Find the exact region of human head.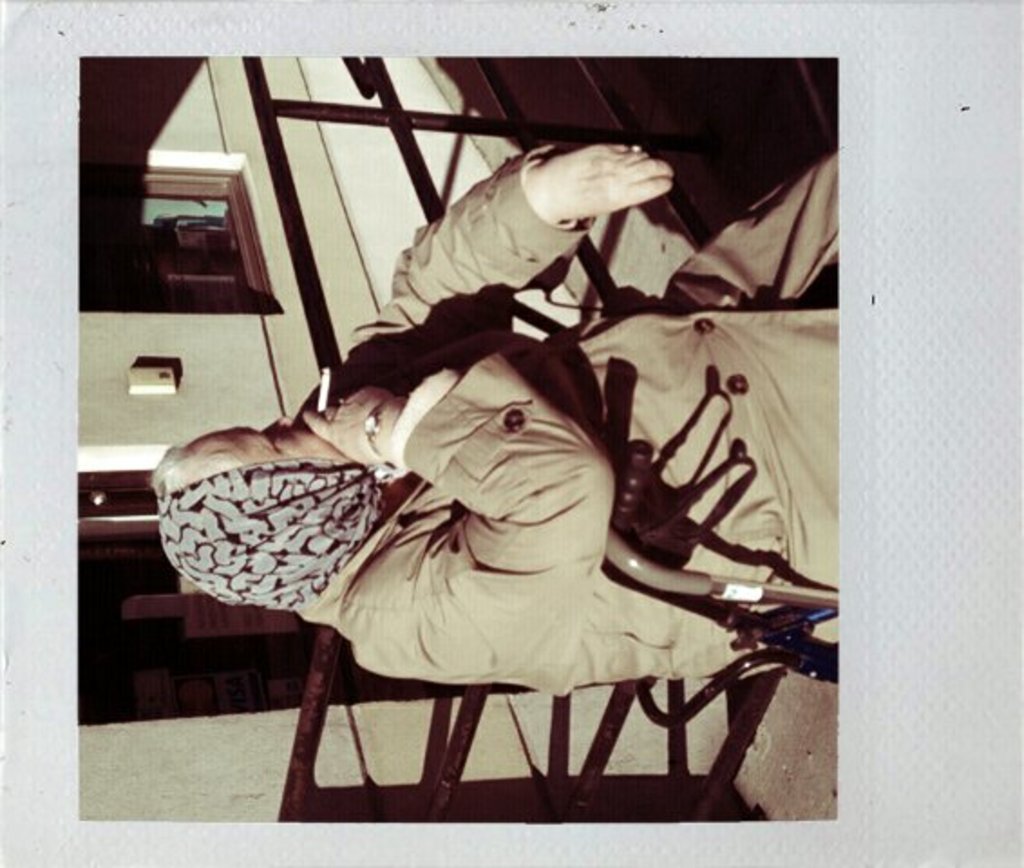
Exact region: bbox=[148, 420, 400, 611].
